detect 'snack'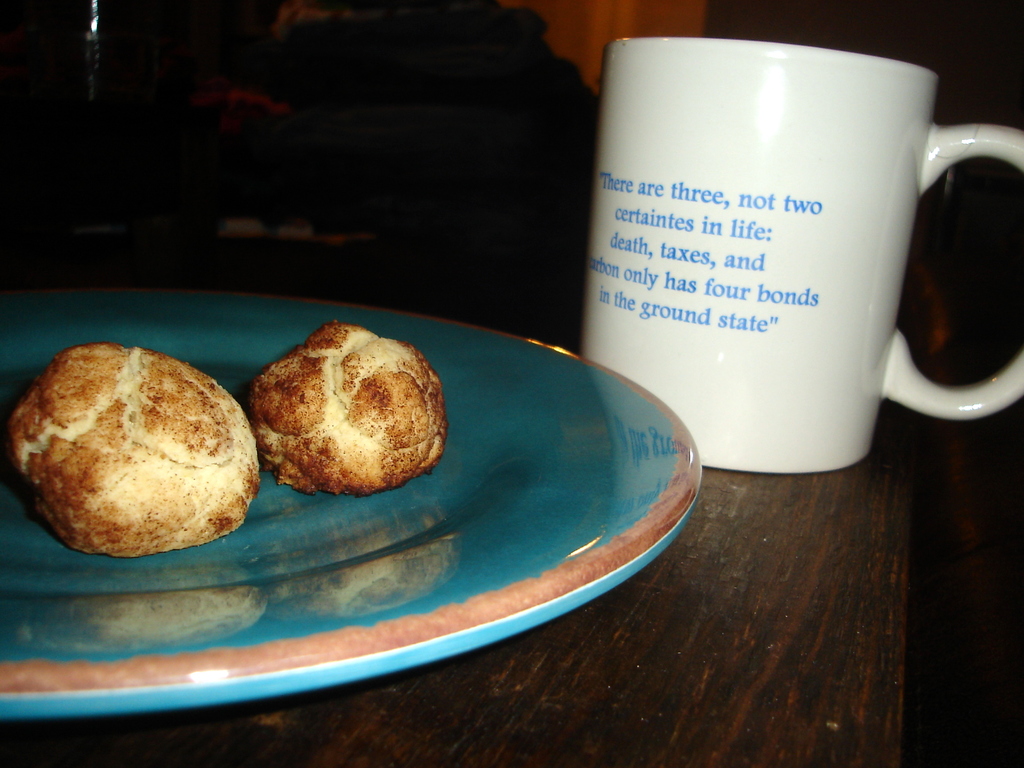
[262,534,451,614]
